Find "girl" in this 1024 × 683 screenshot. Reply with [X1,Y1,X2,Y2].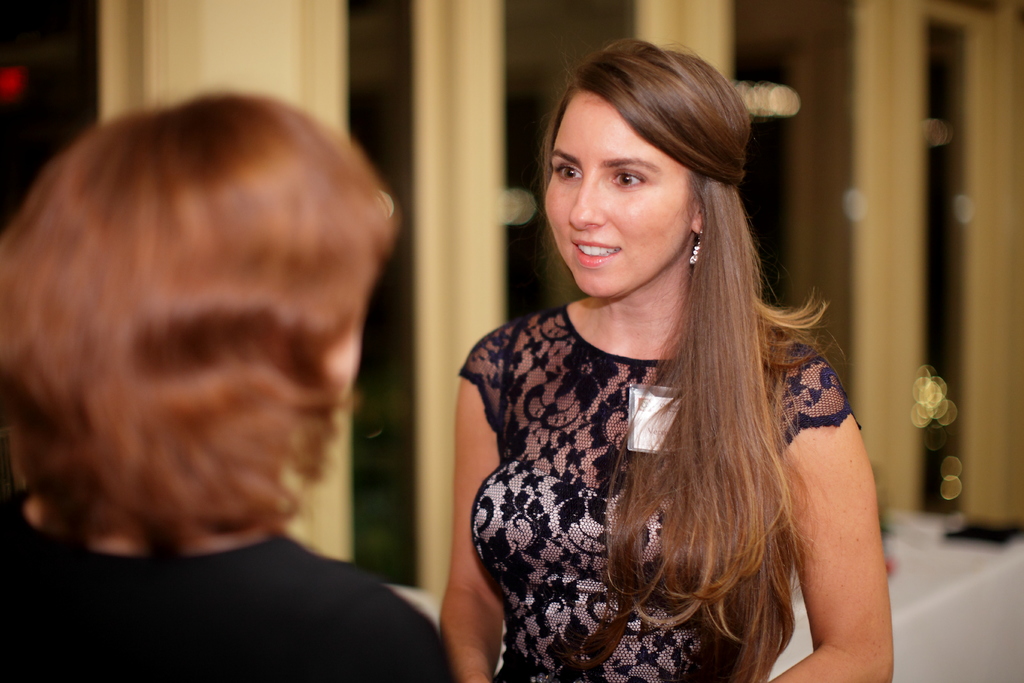
[437,34,895,682].
